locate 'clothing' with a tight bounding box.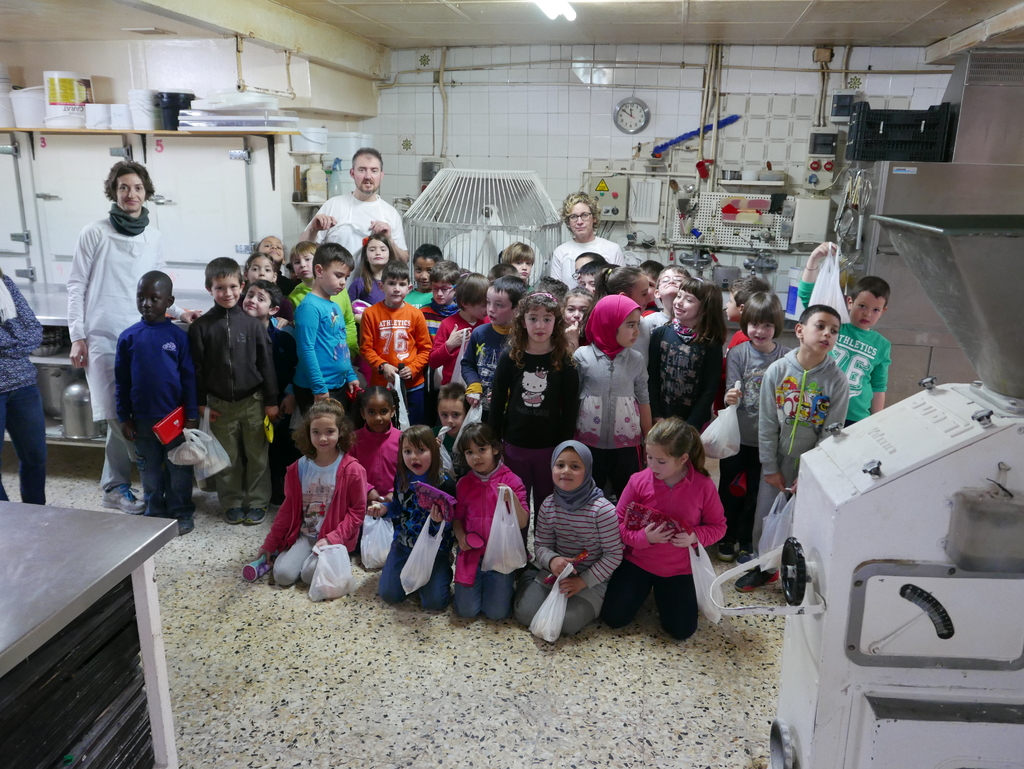
(x1=114, y1=312, x2=195, y2=512).
